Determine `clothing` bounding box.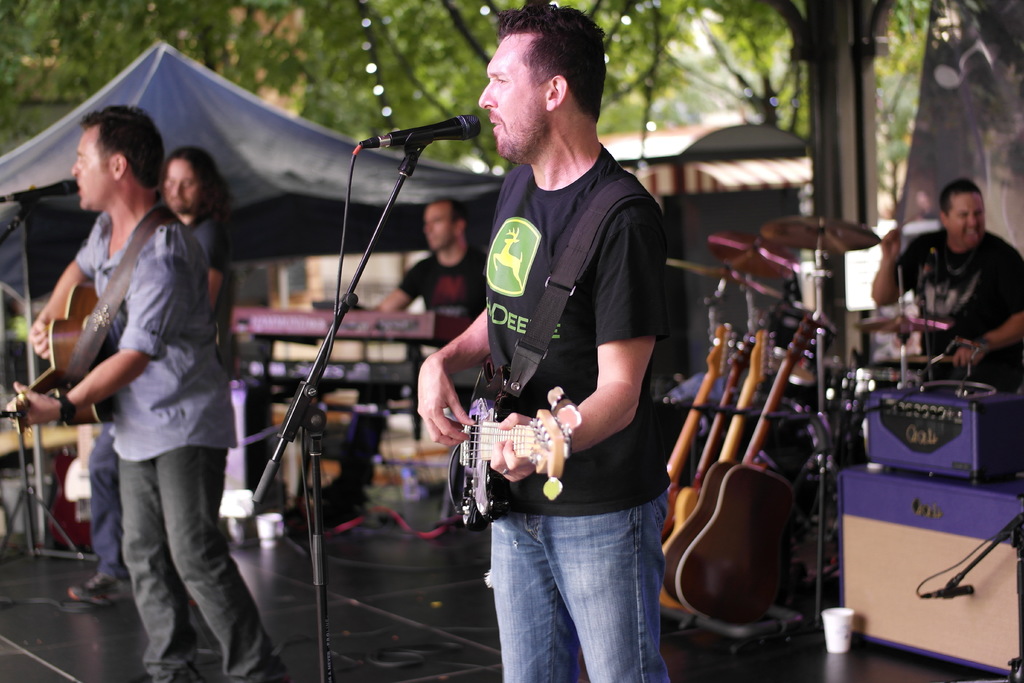
Determined: 390, 248, 504, 343.
